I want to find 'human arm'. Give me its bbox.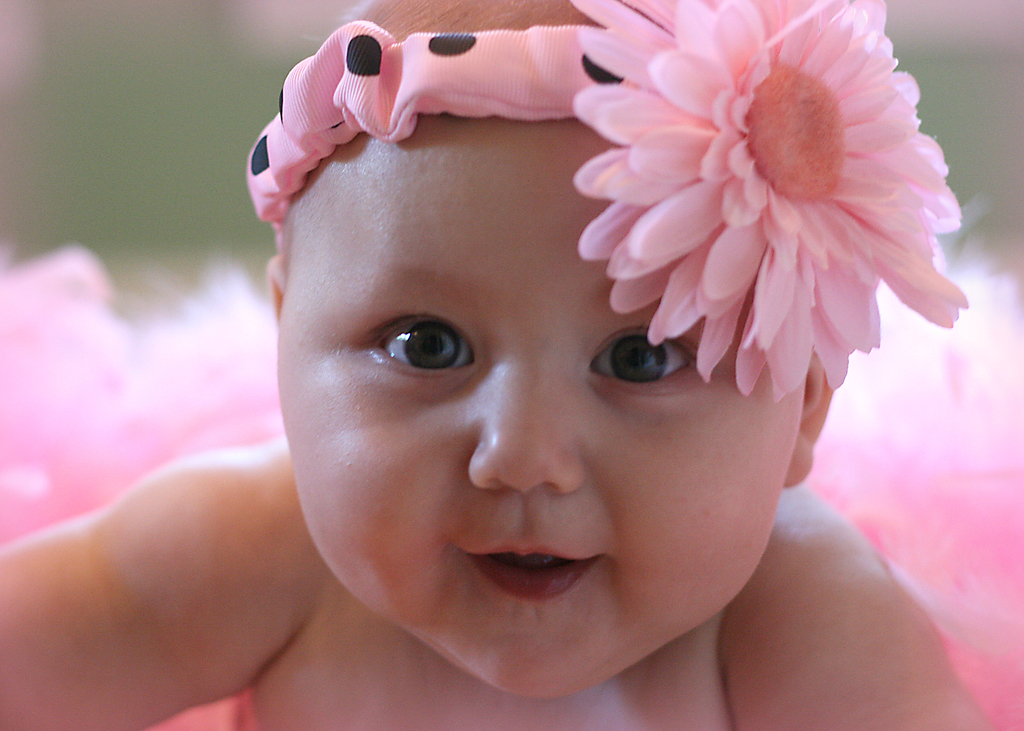
(x1=716, y1=532, x2=994, y2=730).
